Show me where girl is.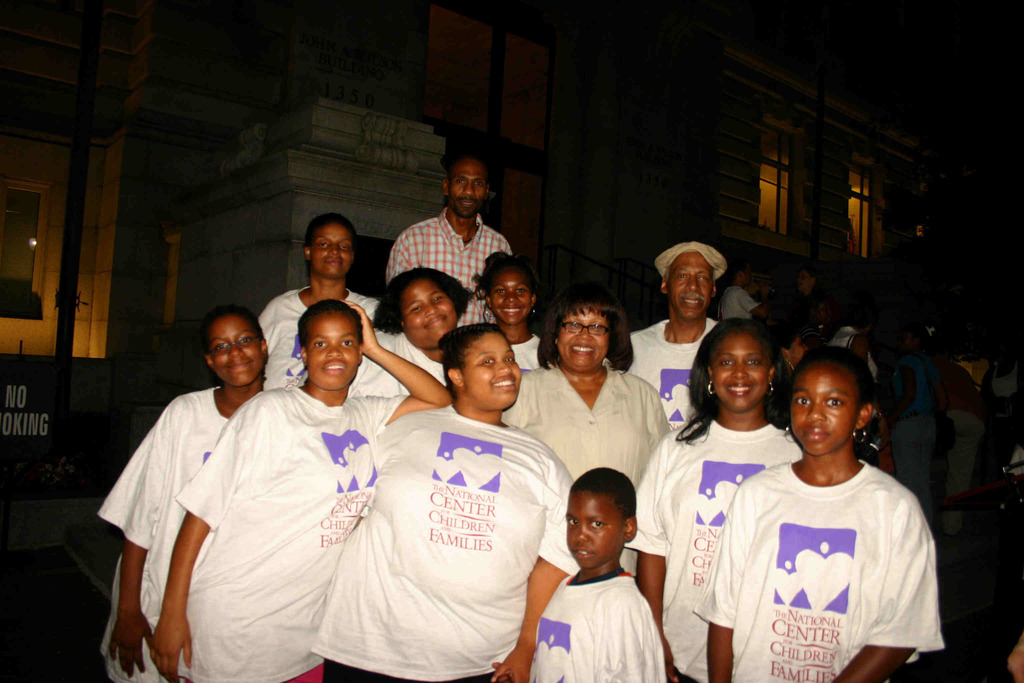
girl is at (93, 309, 291, 682).
